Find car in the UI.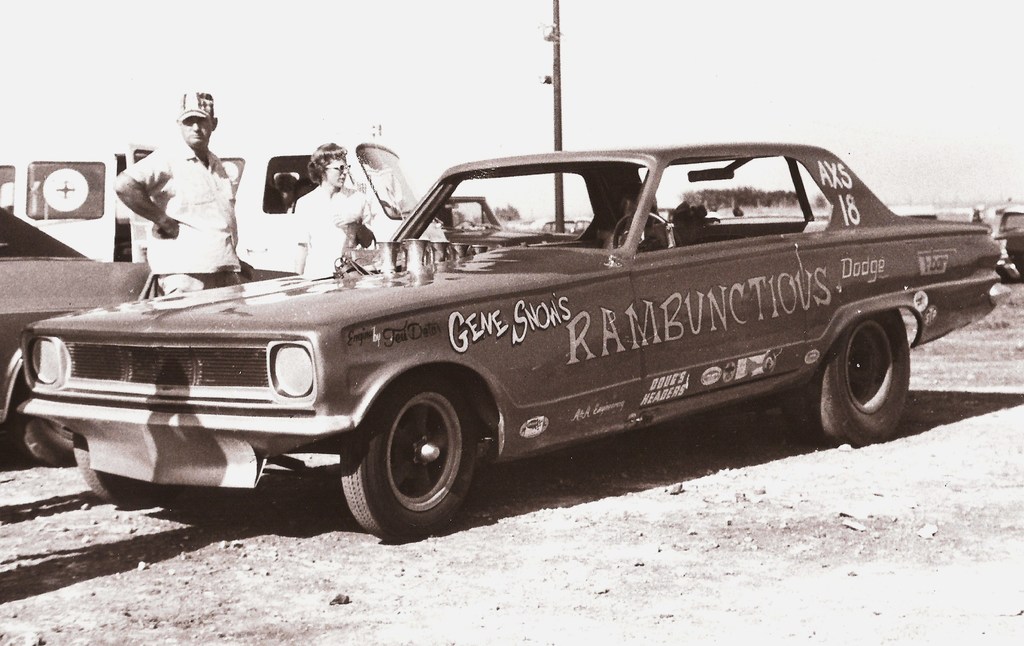
UI element at 15/143/1012/541.
